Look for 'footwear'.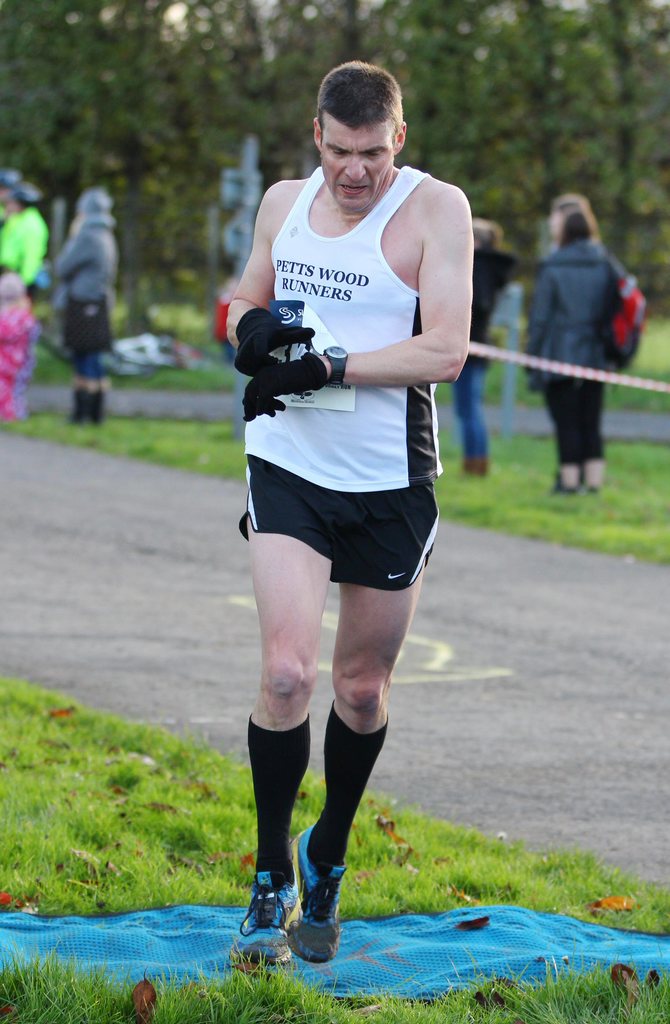
Found: x1=65, y1=389, x2=93, y2=426.
